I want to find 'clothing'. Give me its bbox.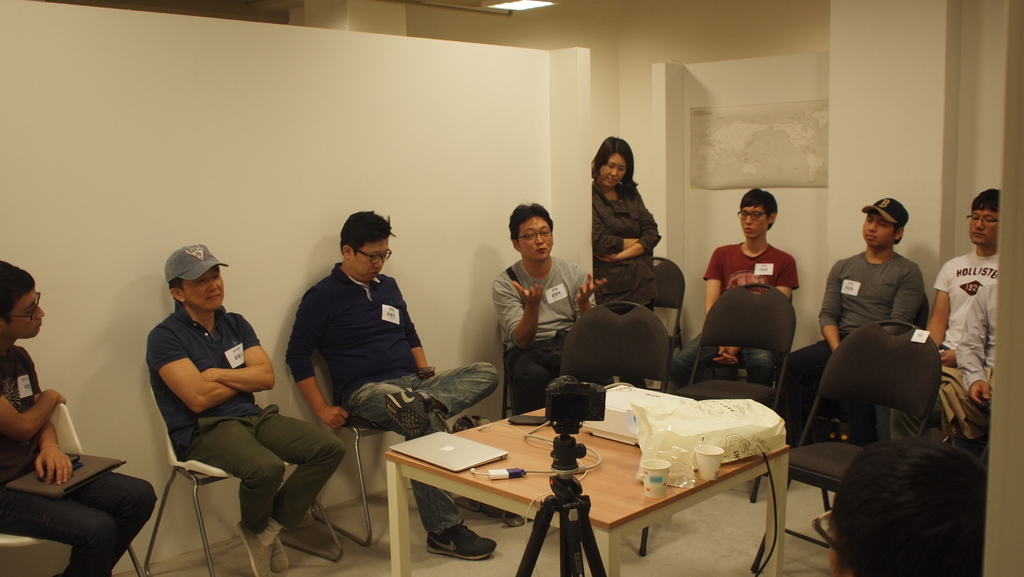
rect(927, 251, 1000, 355).
